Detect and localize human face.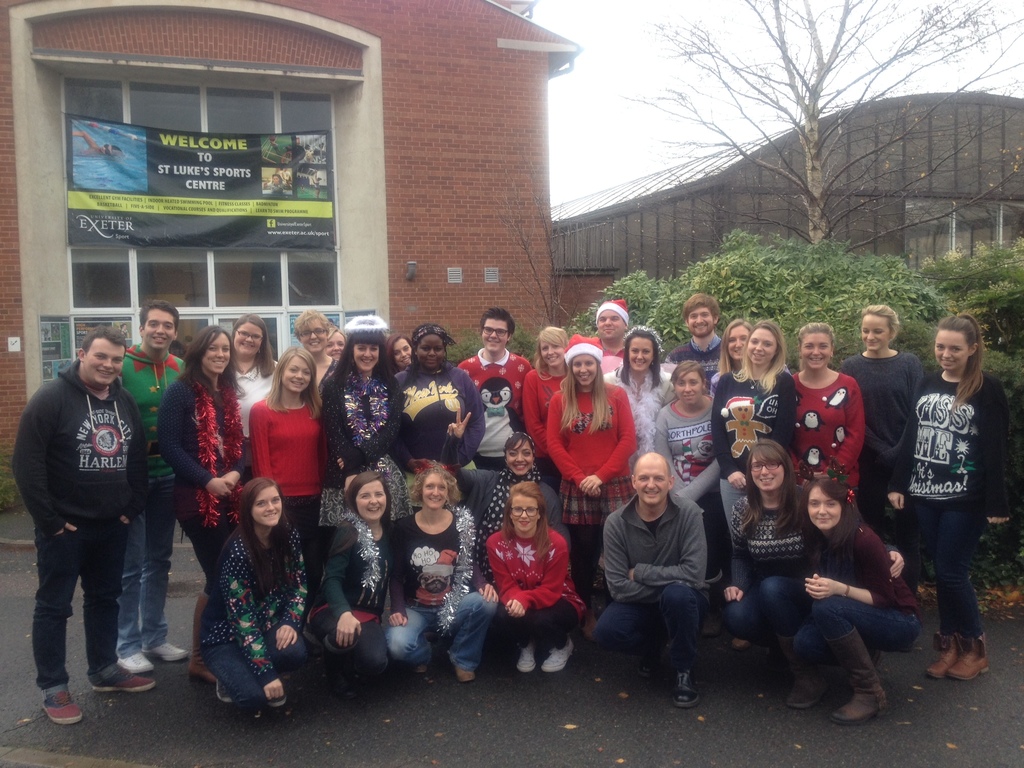
Localized at Rect(801, 483, 848, 538).
